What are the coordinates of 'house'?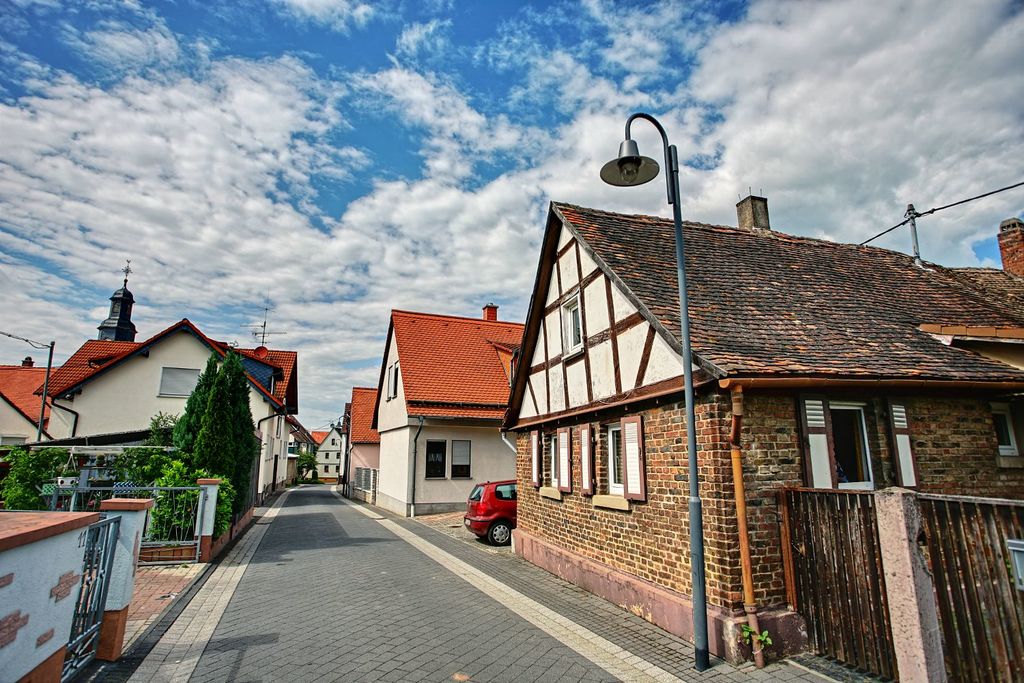
left=343, top=380, right=390, bottom=514.
